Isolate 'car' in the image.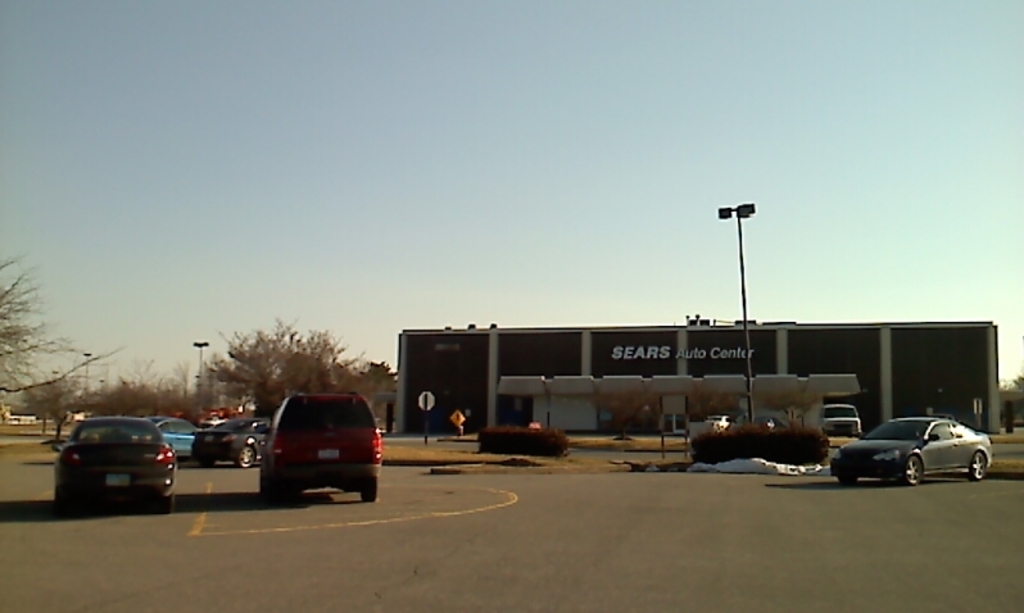
Isolated region: bbox=(37, 408, 194, 514).
